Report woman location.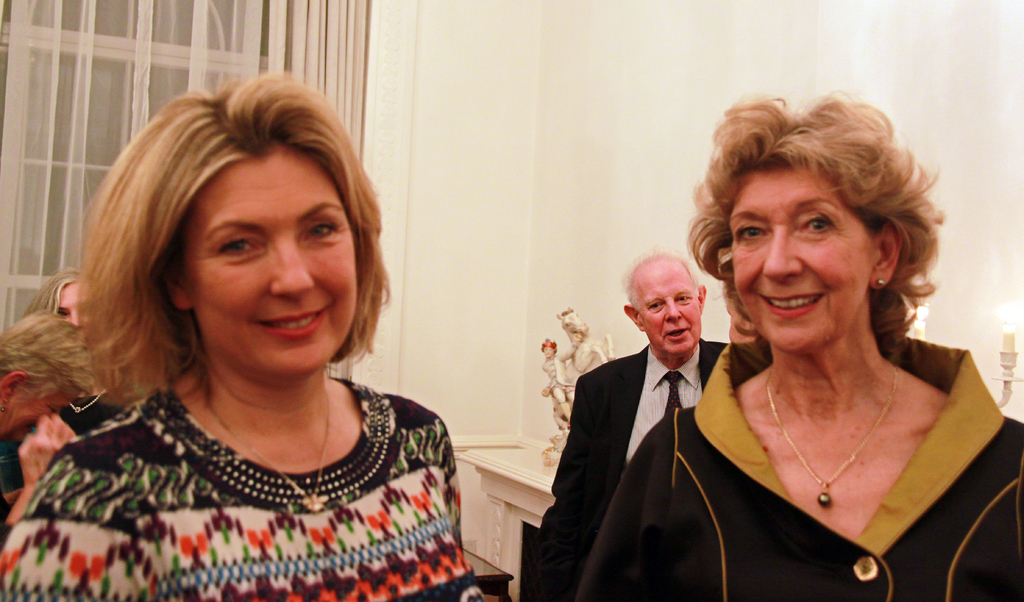
Report: detection(0, 70, 486, 601).
